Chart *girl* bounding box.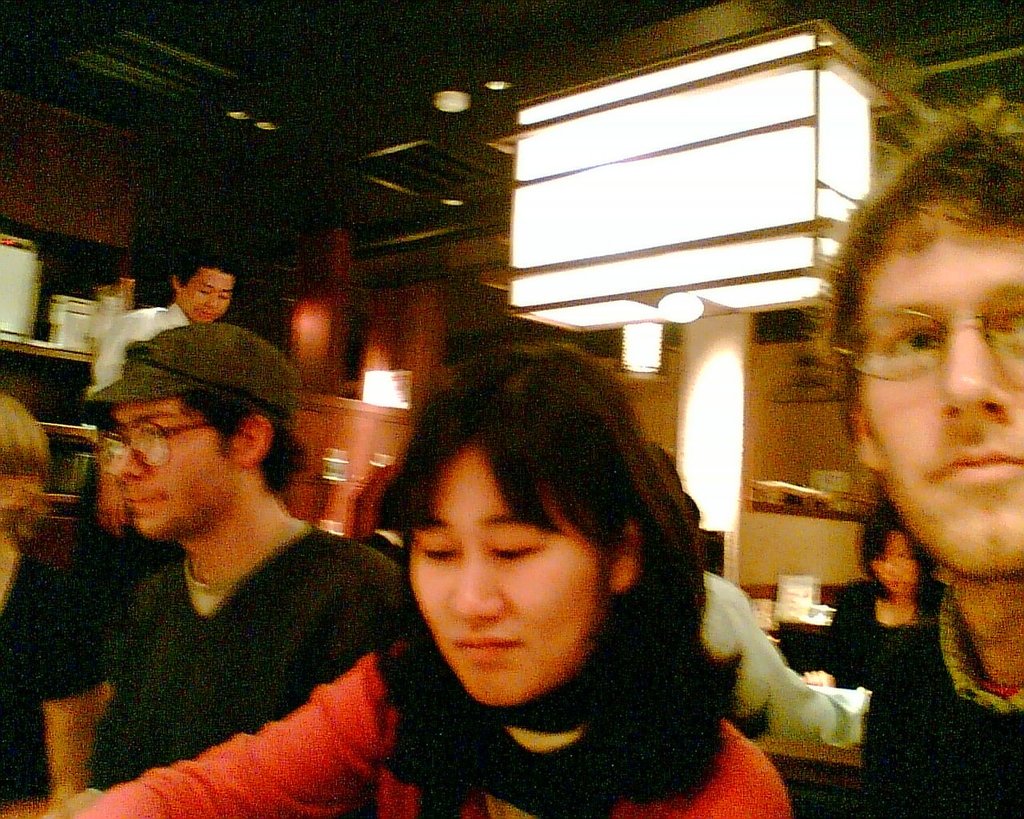
Charted: 65:334:793:818.
